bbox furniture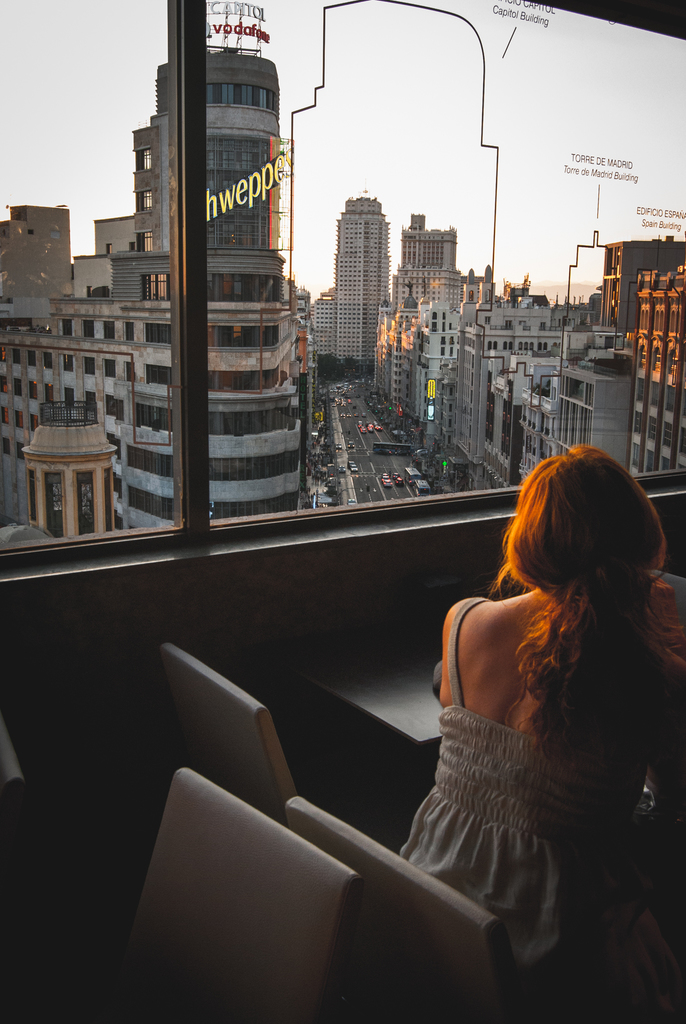
crop(649, 568, 685, 634)
